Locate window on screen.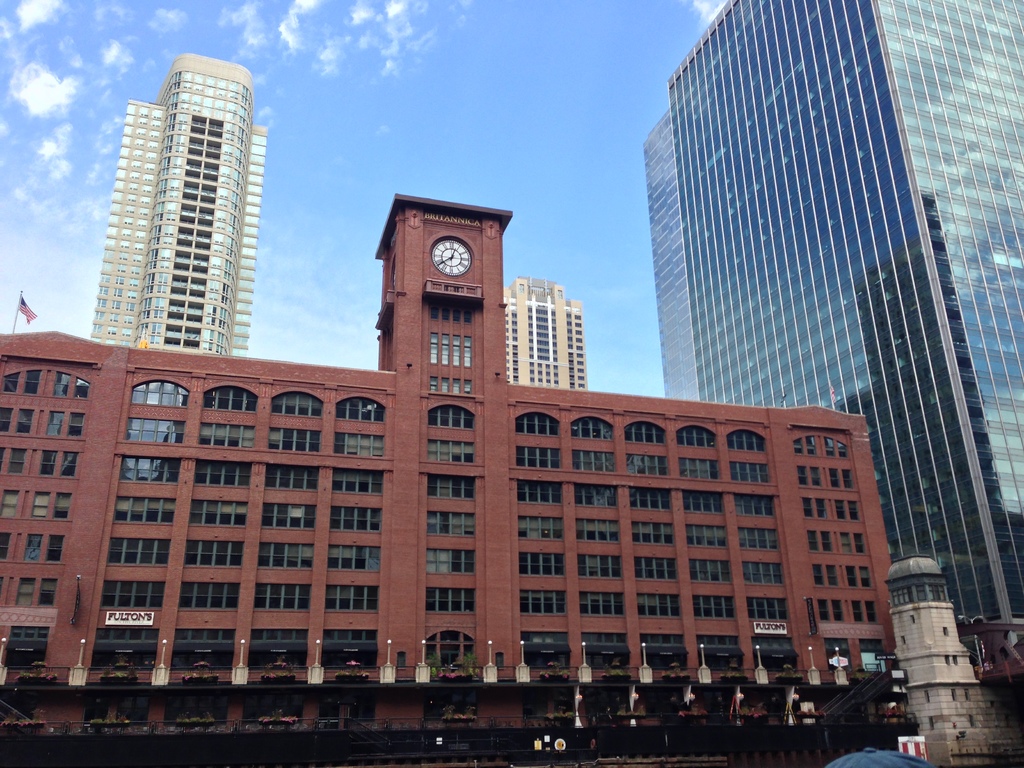
On screen at x1=39 y1=451 x2=61 y2=474.
